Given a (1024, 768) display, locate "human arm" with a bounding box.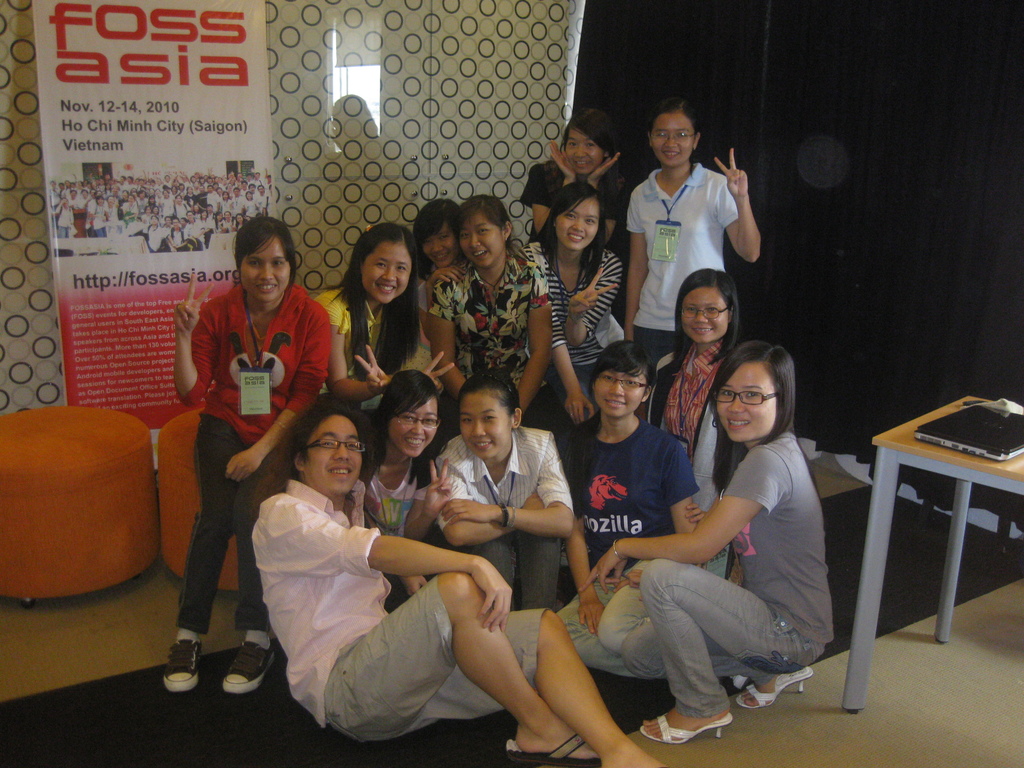
Located: select_region(531, 137, 585, 248).
